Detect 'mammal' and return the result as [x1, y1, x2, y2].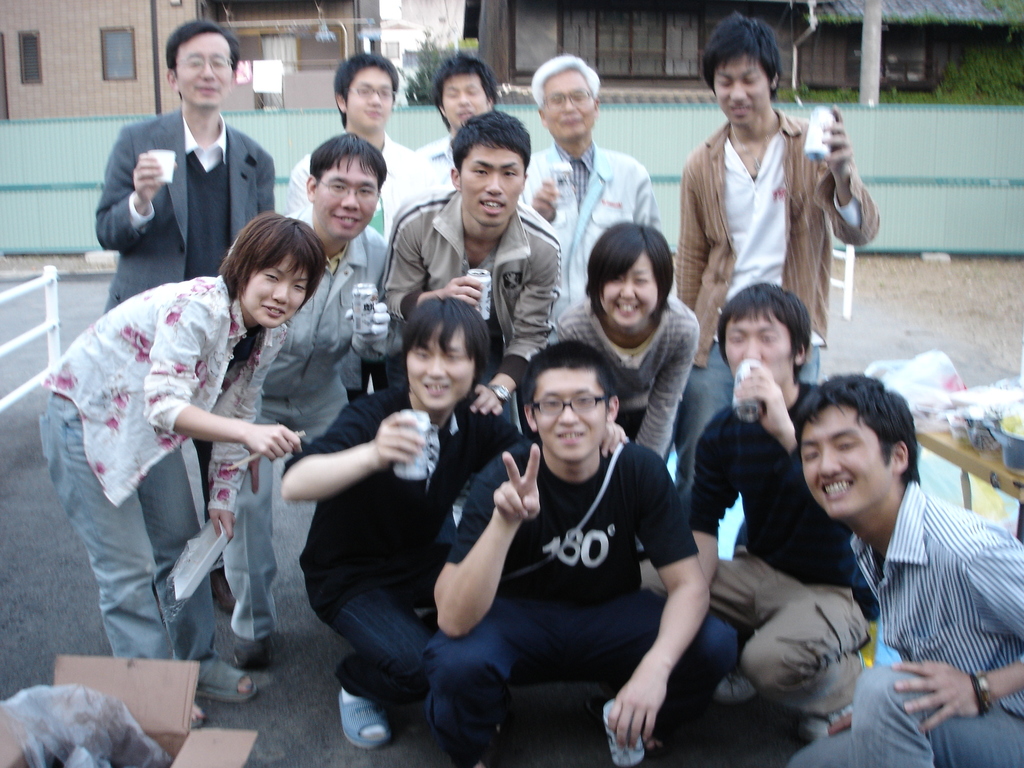
[39, 209, 329, 730].
